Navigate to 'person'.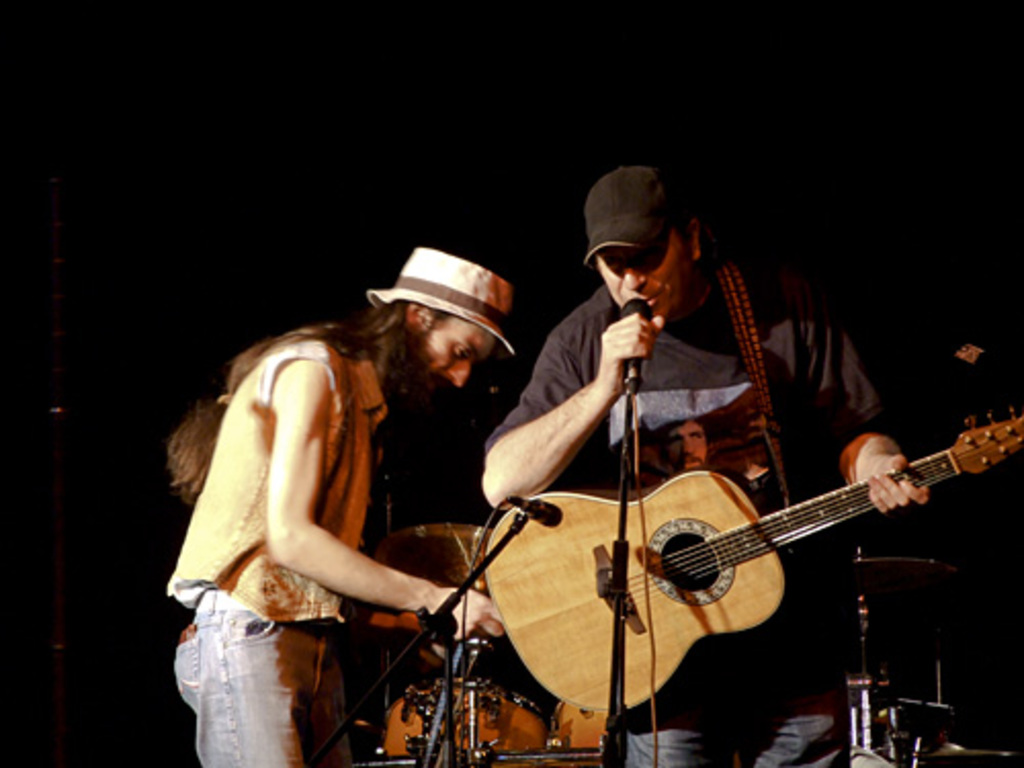
Navigation target: <box>459,162,942,766</box>.
